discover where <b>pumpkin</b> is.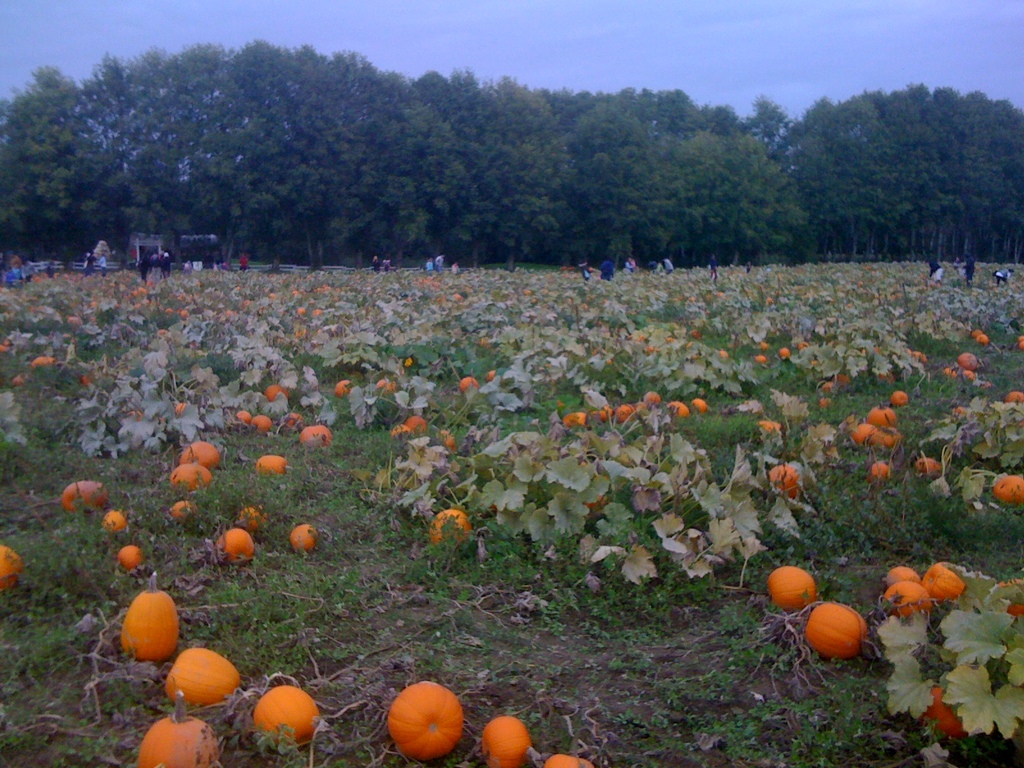
Discovered at 847, 421, 874, 450.
